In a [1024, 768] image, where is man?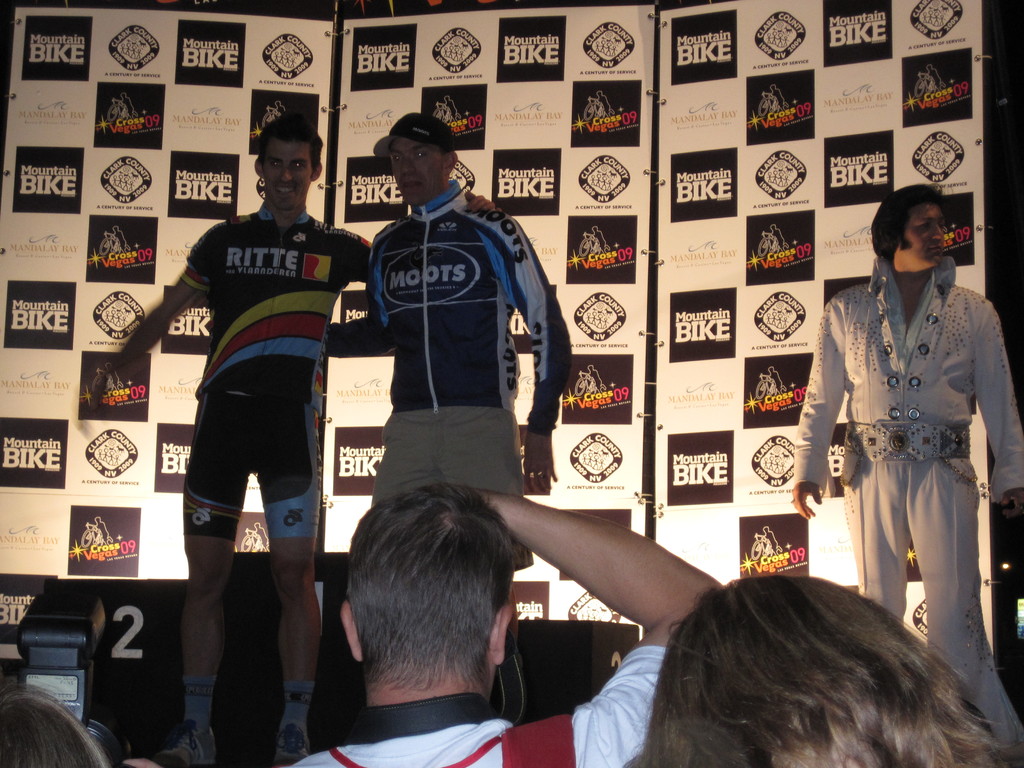
locate(791, 184, 1023, 760).
